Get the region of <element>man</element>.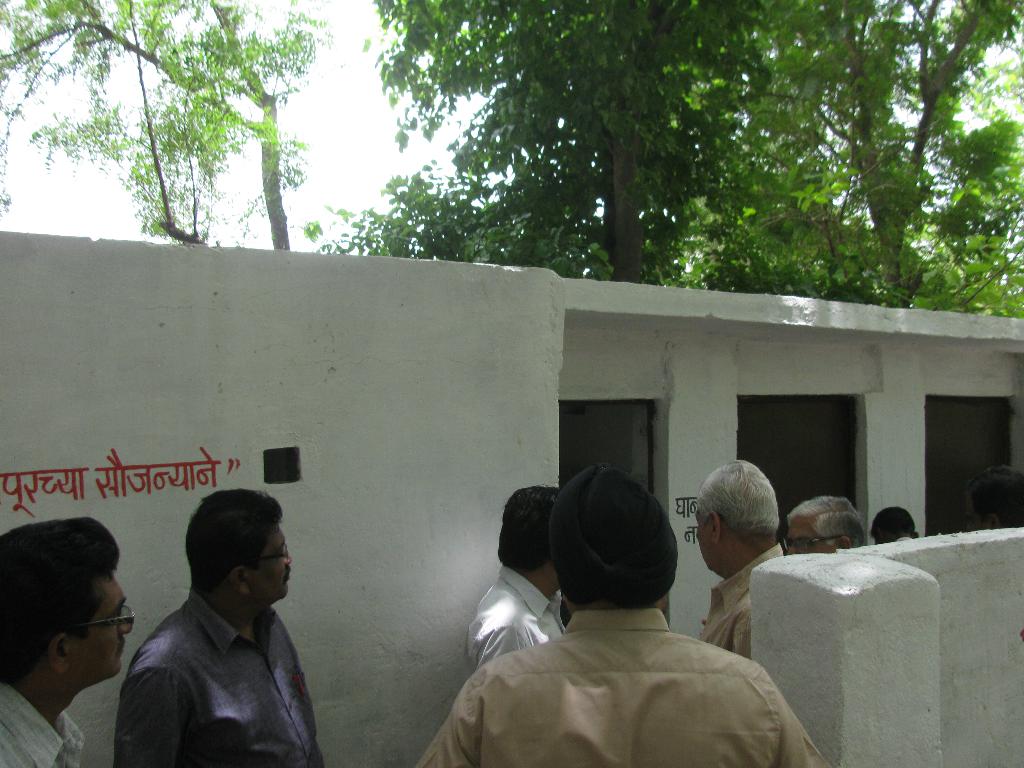
{"left": 698, "top": 460, "right": 785, "bottom": 657}.
